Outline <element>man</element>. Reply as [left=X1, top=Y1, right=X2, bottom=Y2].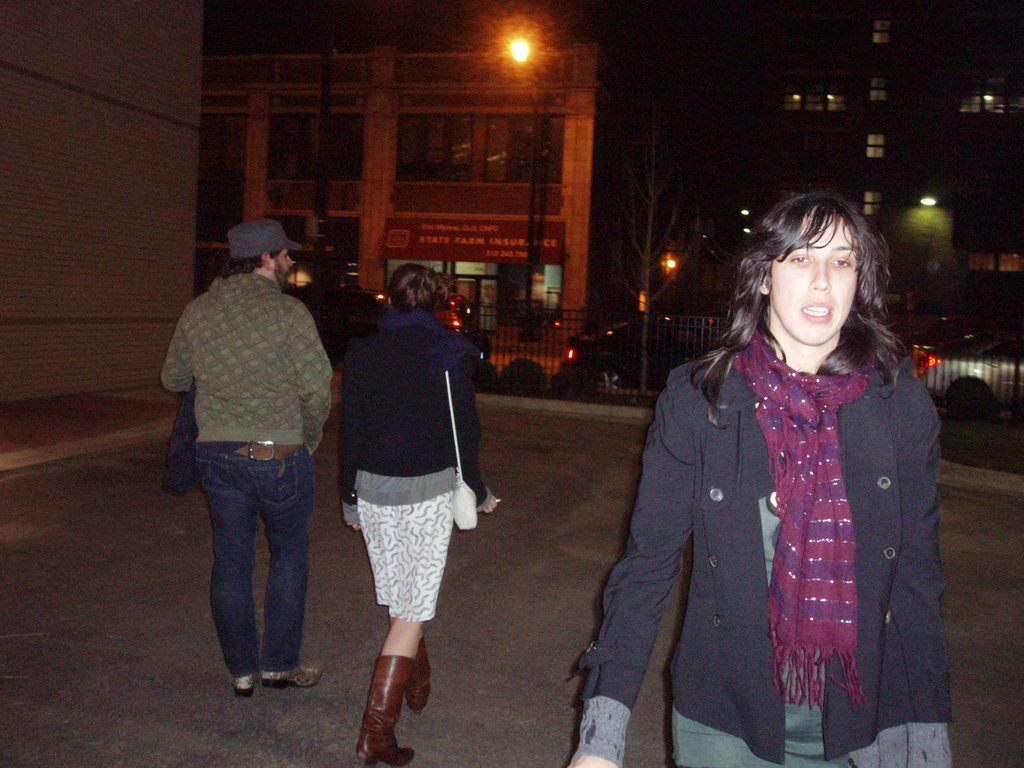
[left=160, top=199, right=336, bottom=733].
